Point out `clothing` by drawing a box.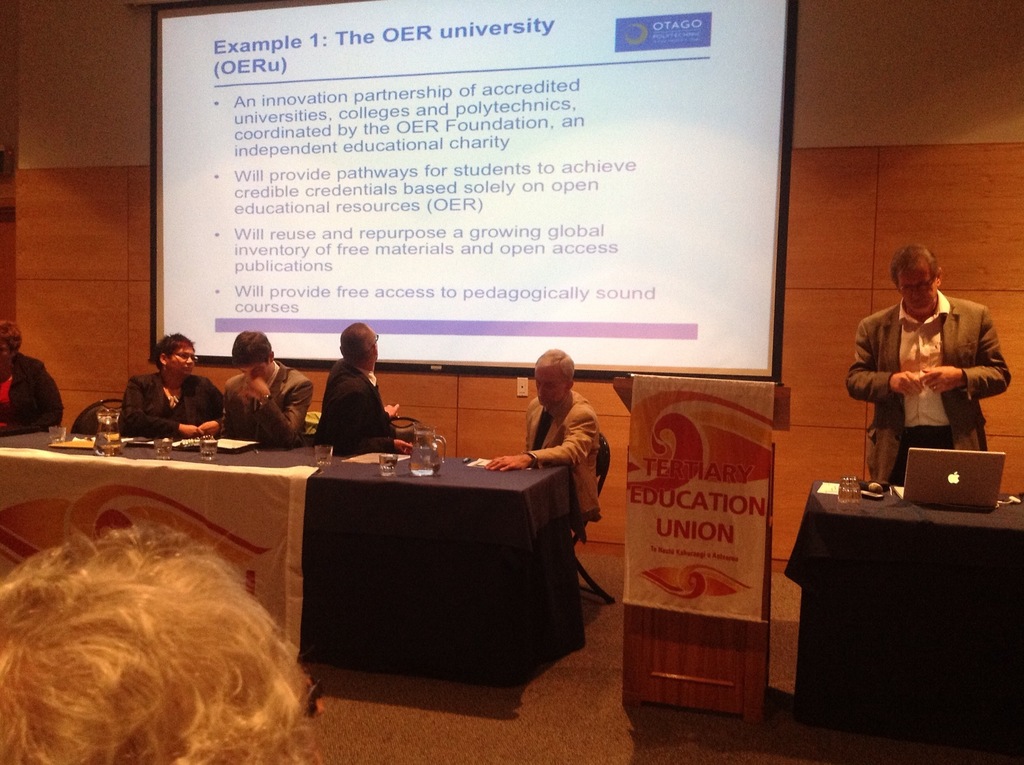
220 356 319 455.
